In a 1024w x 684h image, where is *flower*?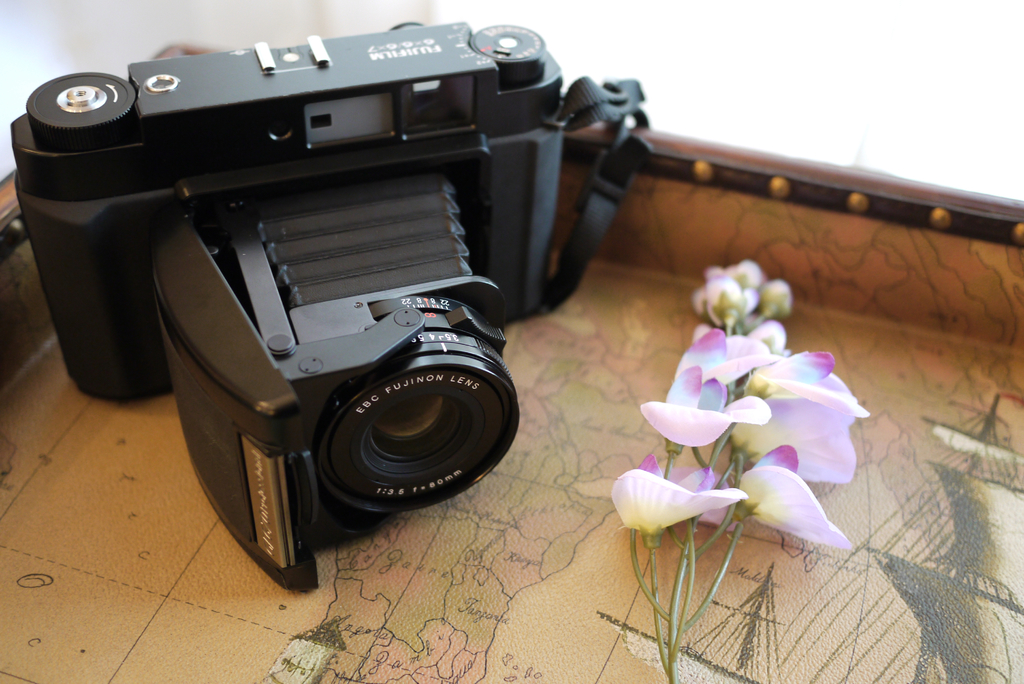
locate(612, 464, 748, 551).
